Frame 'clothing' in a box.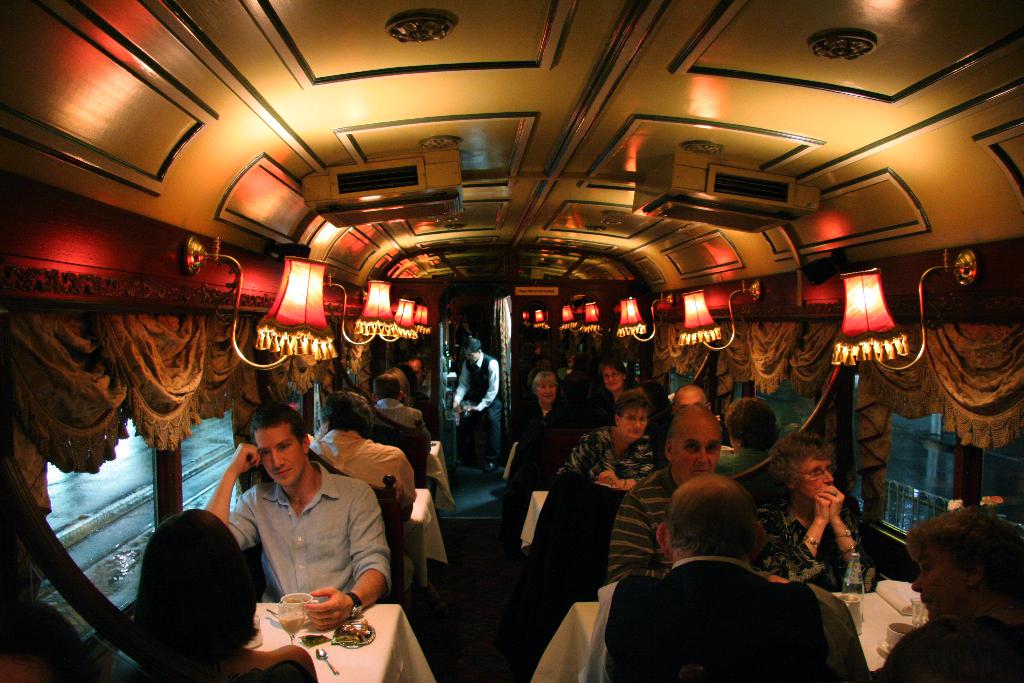
<box>308,422,418,528</box>.
